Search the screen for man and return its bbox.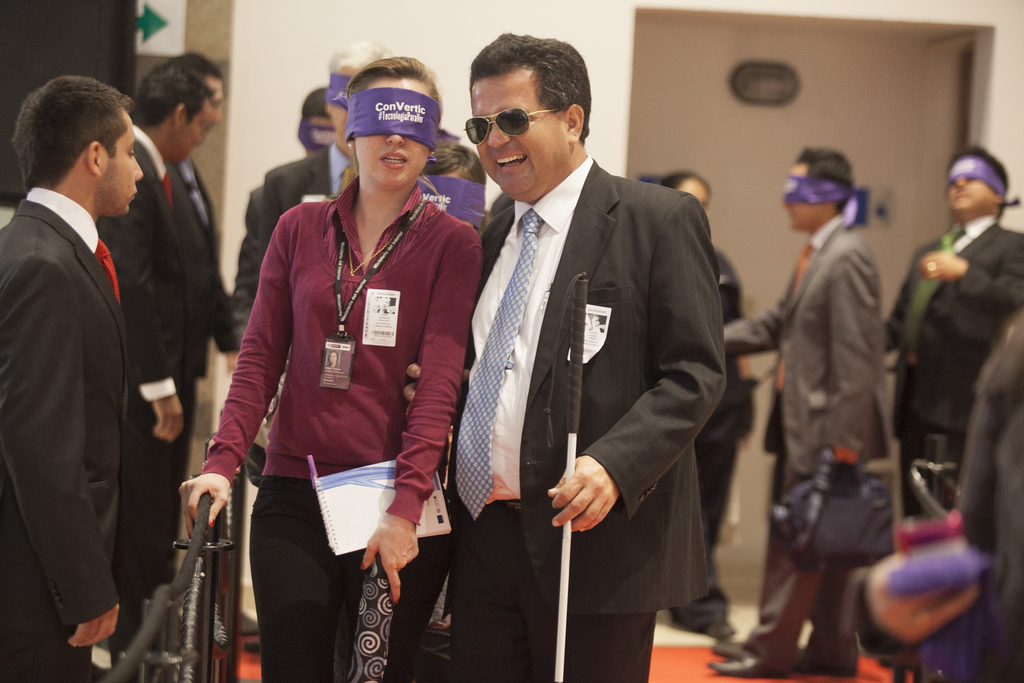
Found: bbox=(228, 90, 331, 338).
